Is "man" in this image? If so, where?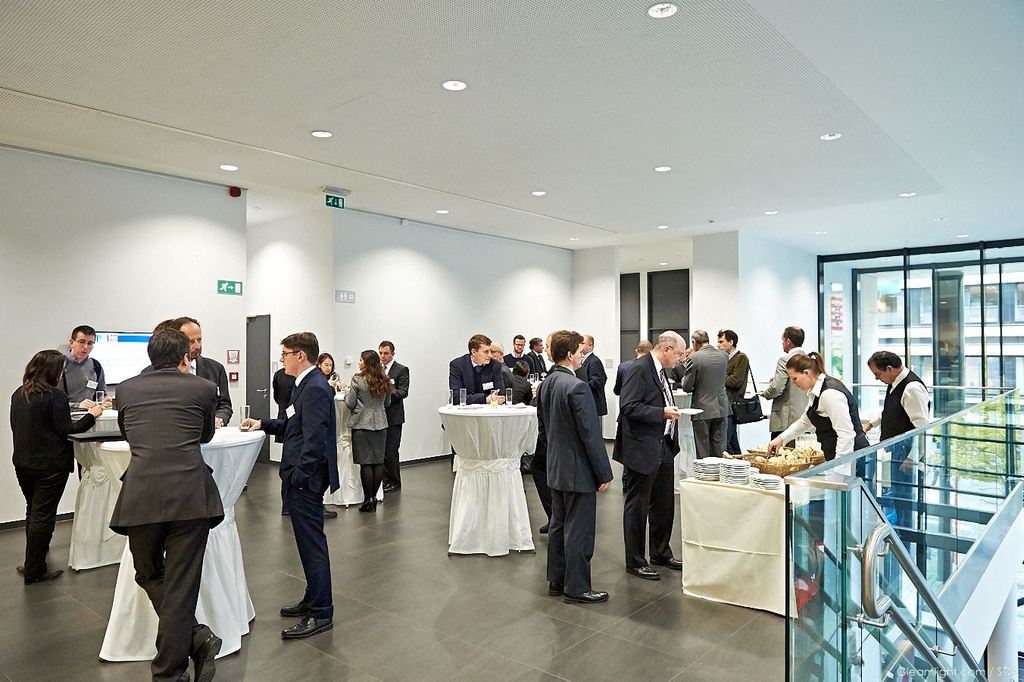
Yes, at {"x1": 525, "y1": 334, "x2": 550, "y2": 380}.
